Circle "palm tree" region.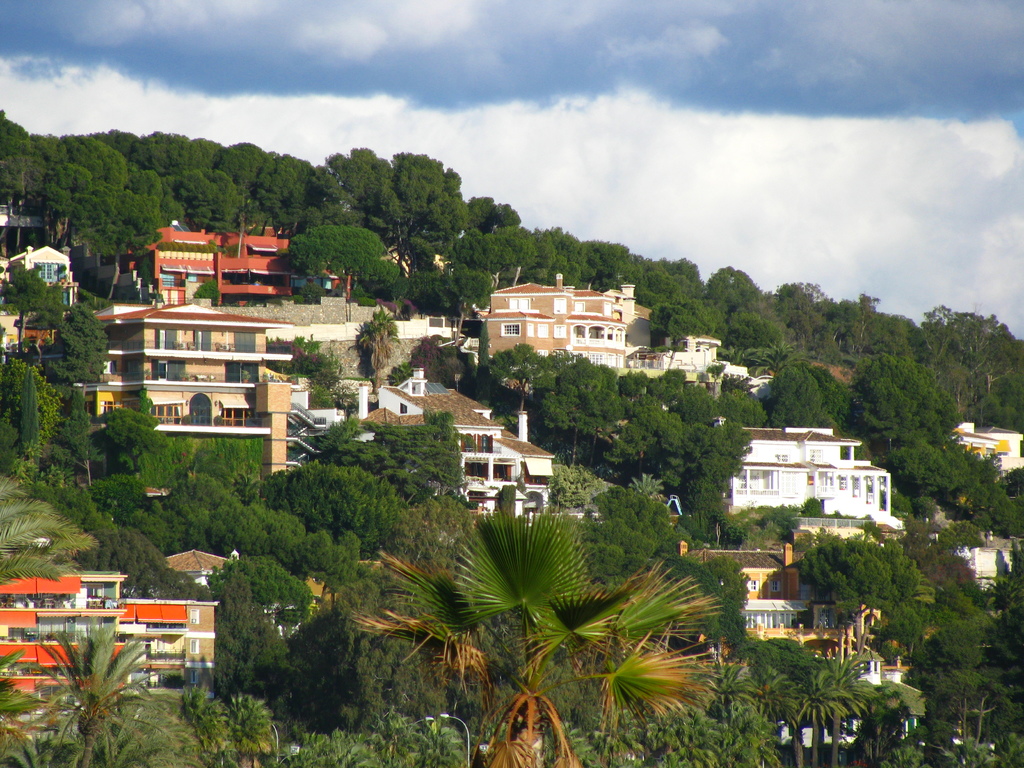
Region: box=[521, 359, 619, 472].
